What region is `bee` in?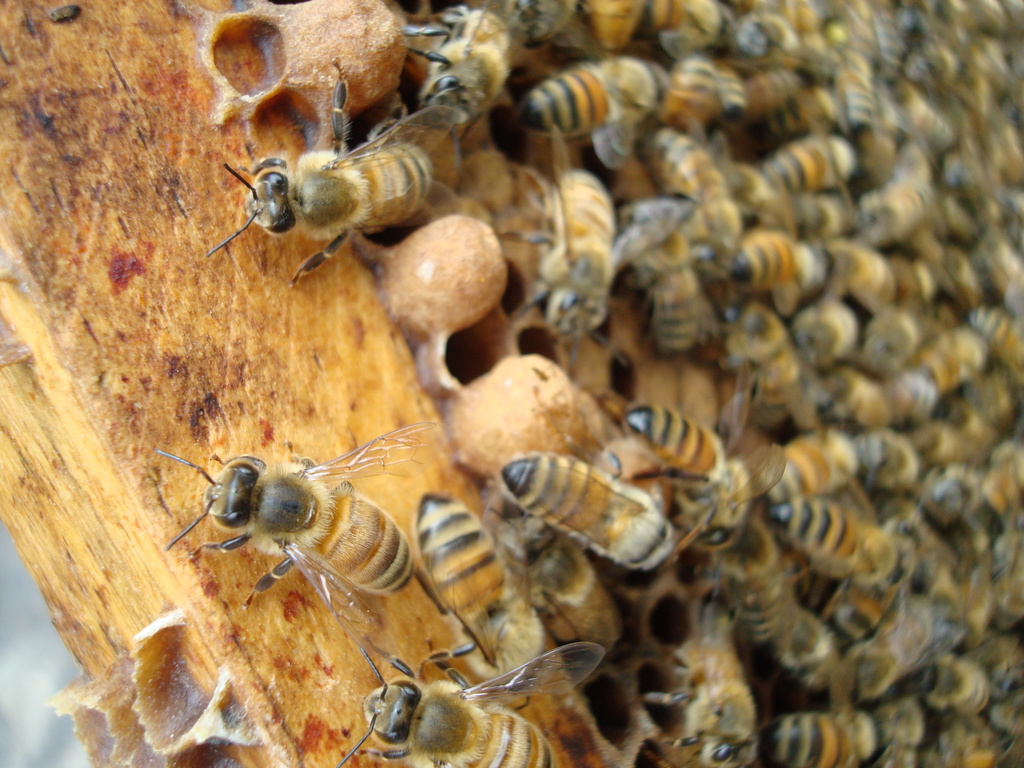
bbox=(723, 305, 797, 440).
